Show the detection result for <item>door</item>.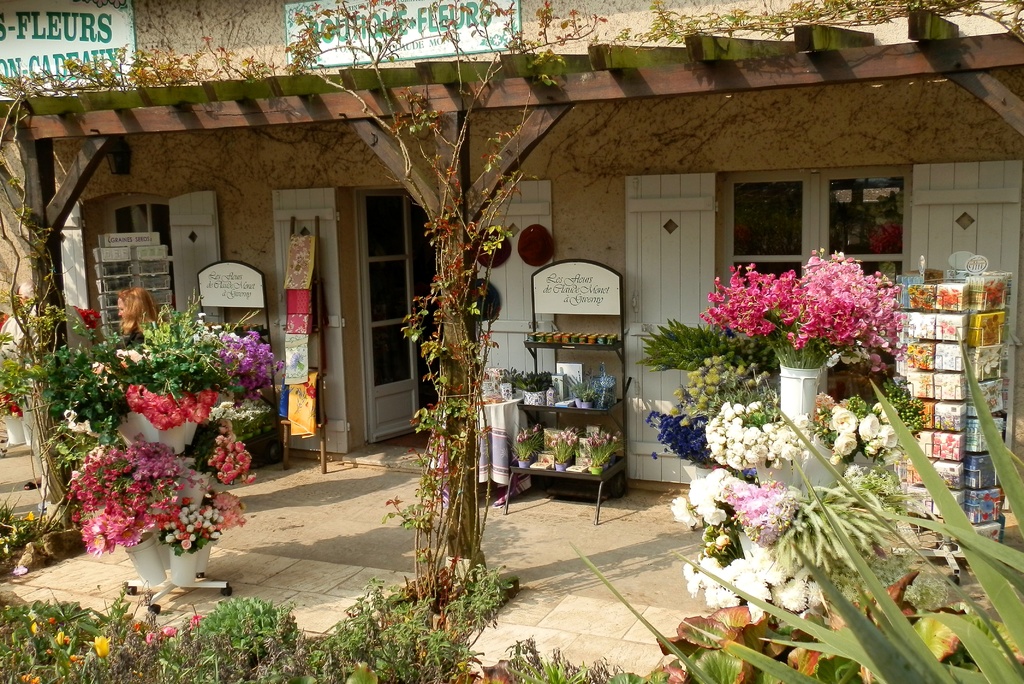
bbox=(270, 183, 345, 452).
